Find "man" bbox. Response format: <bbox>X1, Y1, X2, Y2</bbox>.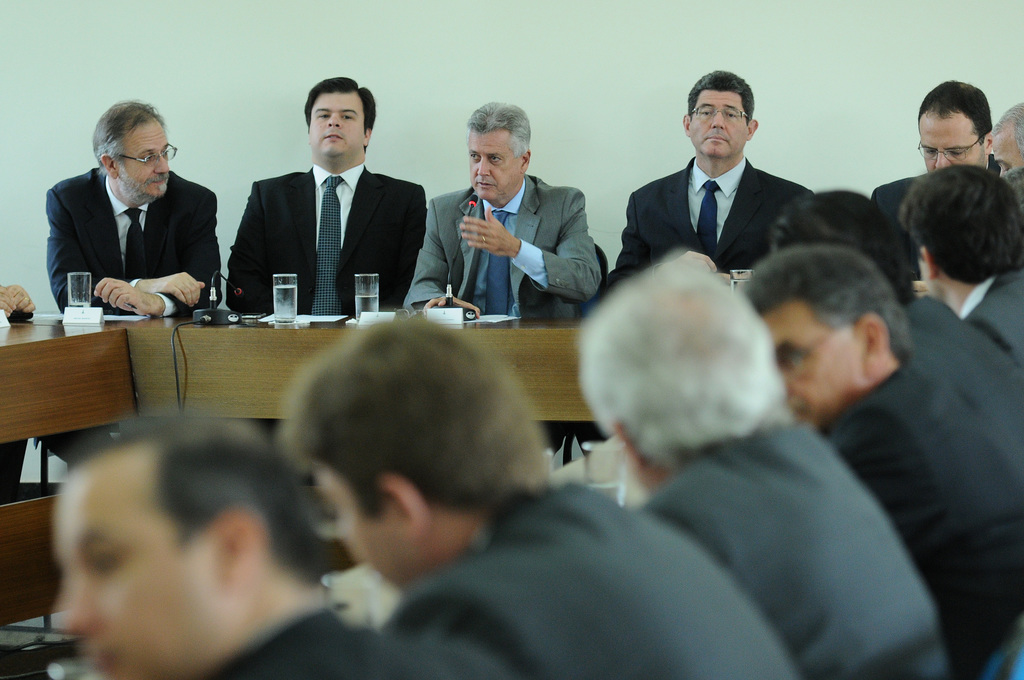
<bbox>404, 103, 601, 319</bbox>.
